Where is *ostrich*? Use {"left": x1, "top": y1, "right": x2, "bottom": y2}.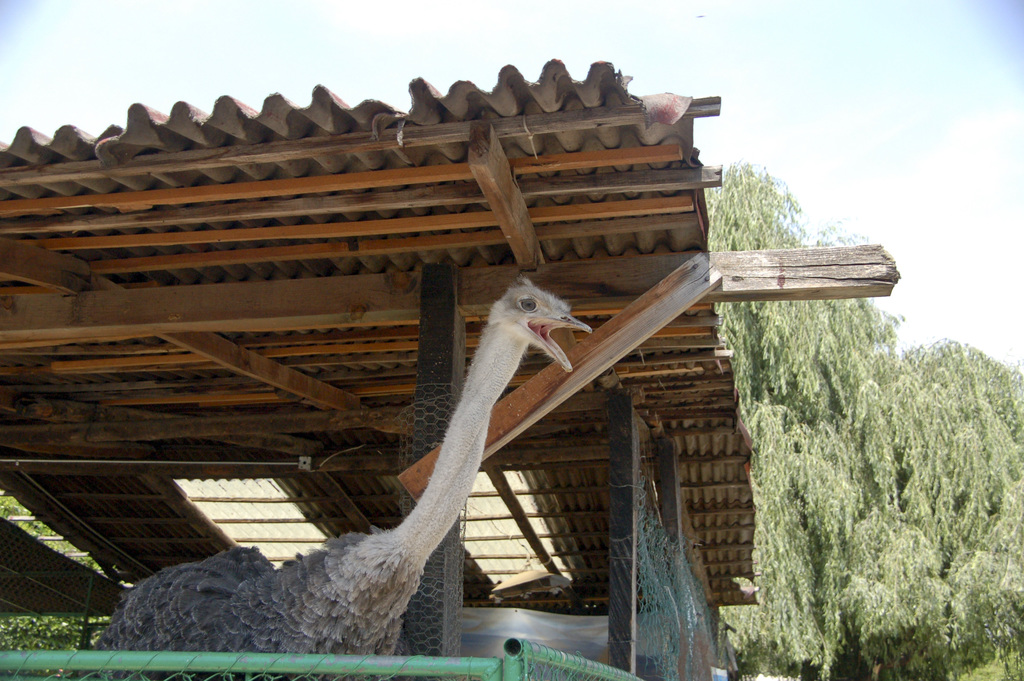
{"left": 120, "top": 261, "right": 590, "bottom": 634}.
